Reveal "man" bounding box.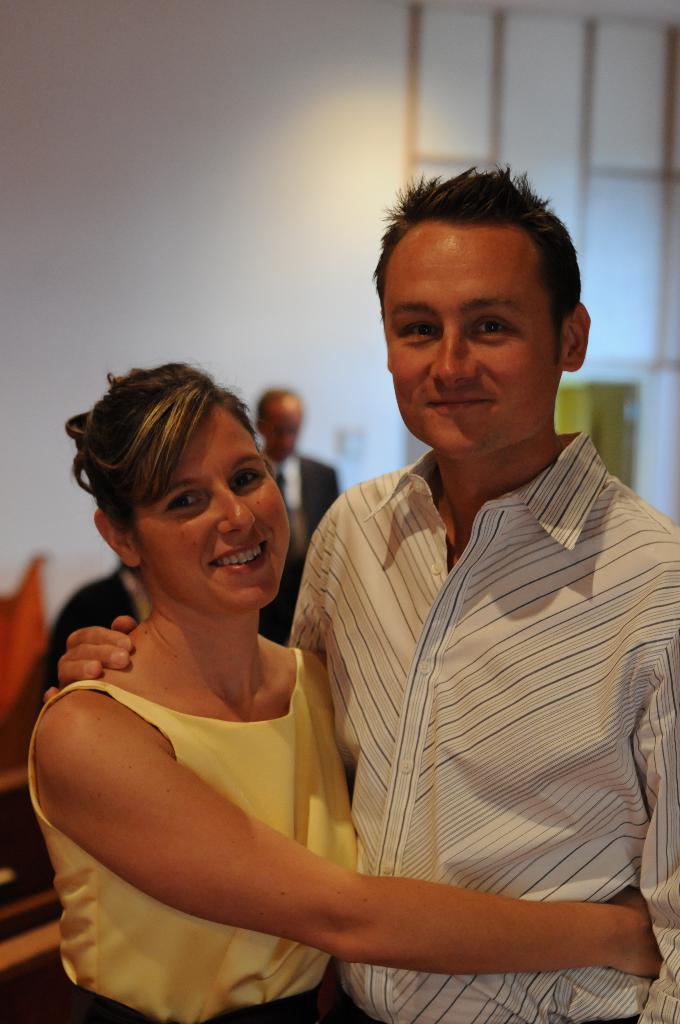
Revealed: bbox(252, 373, 344, 648).
